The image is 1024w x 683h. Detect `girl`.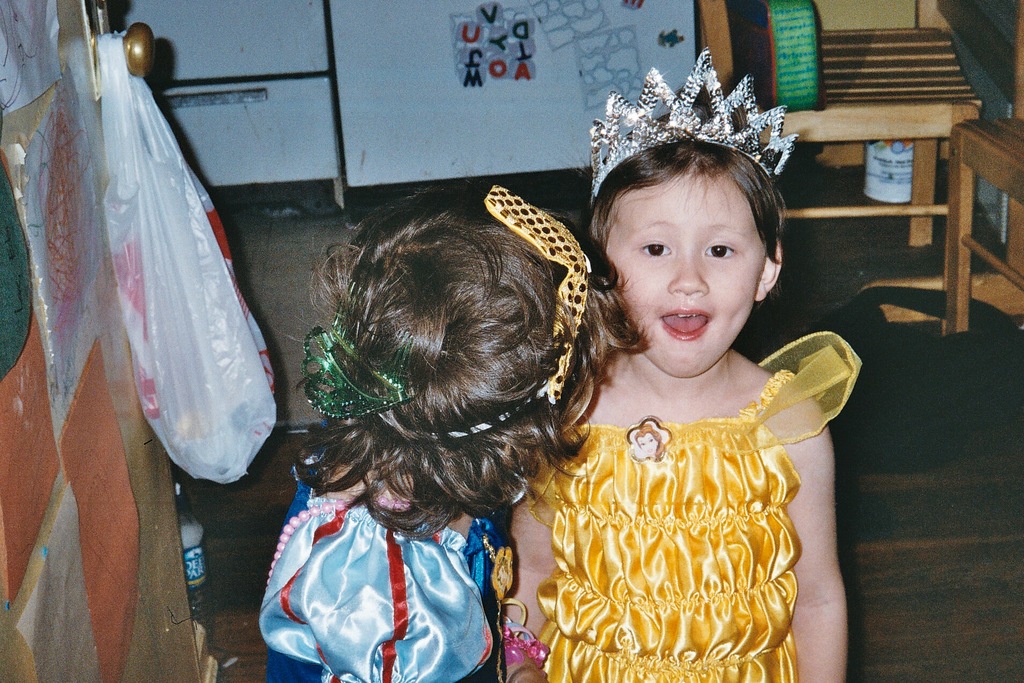
Detection: select_region(508, 49, 863, 682).
